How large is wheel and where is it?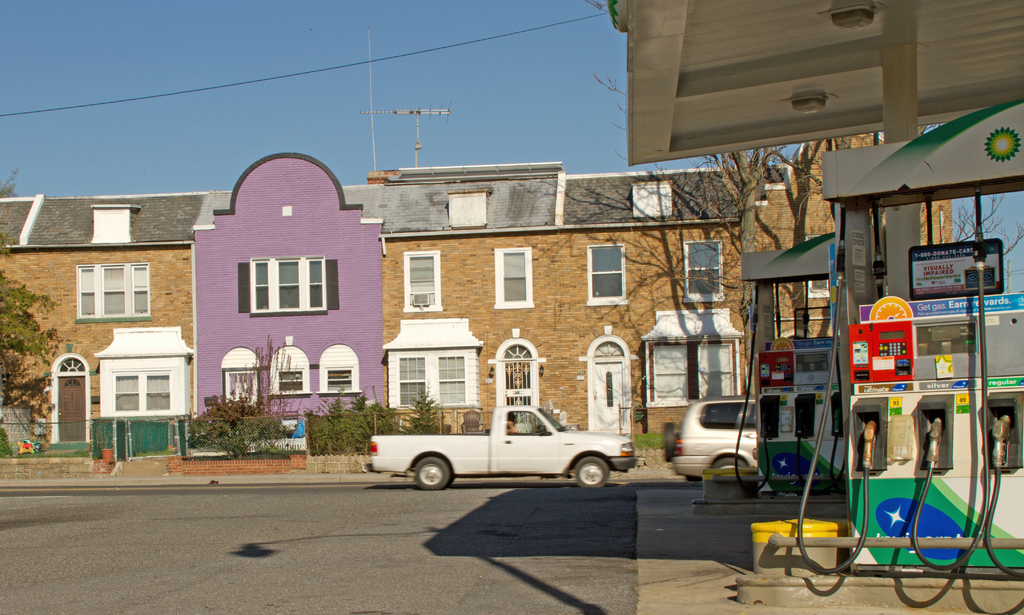
Bounding box: crop(577, 459, 612, 488).
